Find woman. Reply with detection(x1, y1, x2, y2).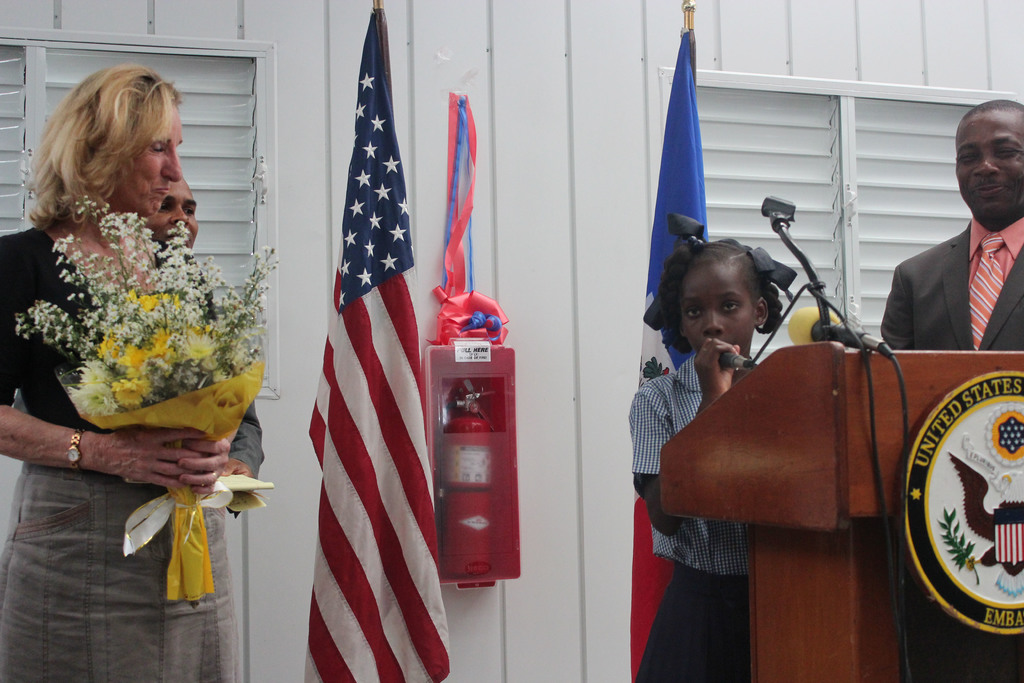
detection(6, 66, 264, 600).
